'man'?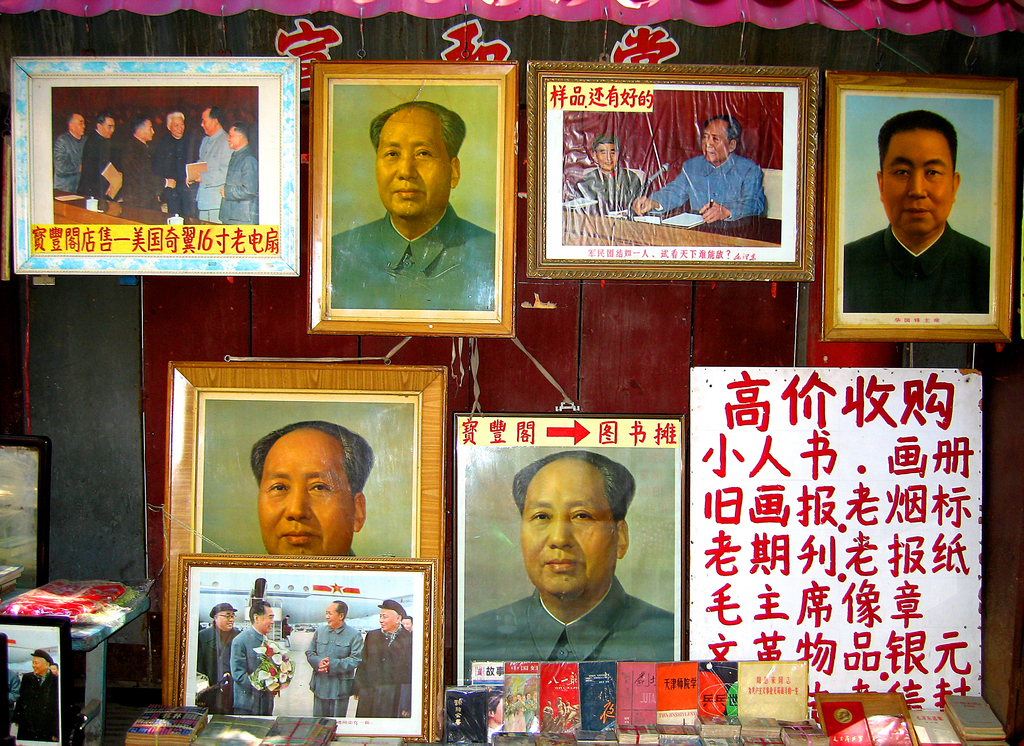
BBox(188, 94, 227, 226)
